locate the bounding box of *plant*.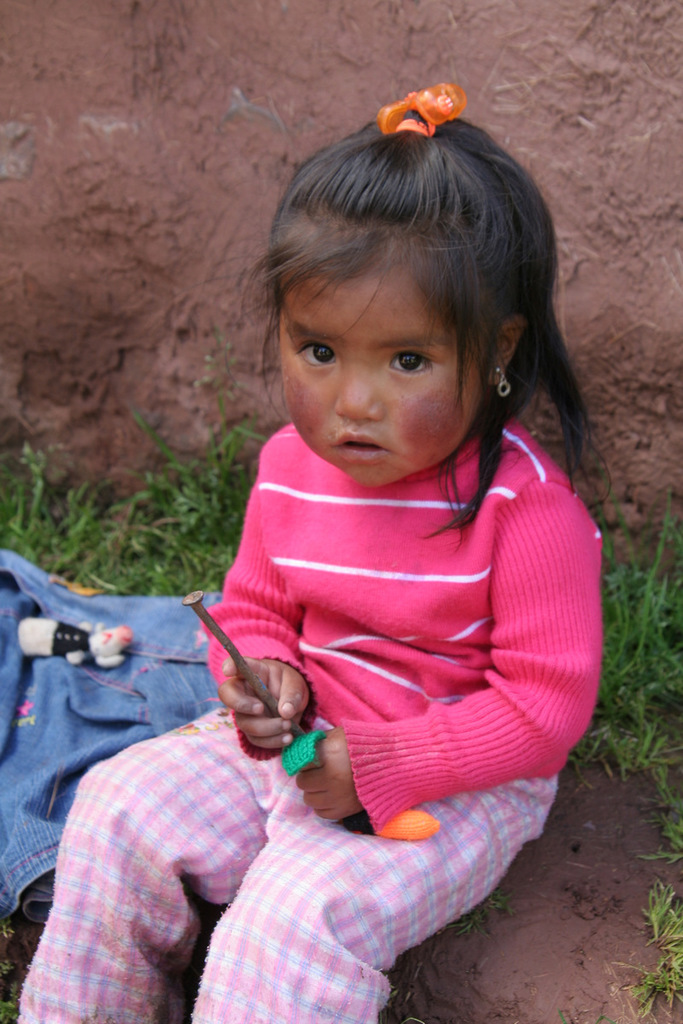
Bounding box: (x1=639, y1=870, x2=682, y2=981).
